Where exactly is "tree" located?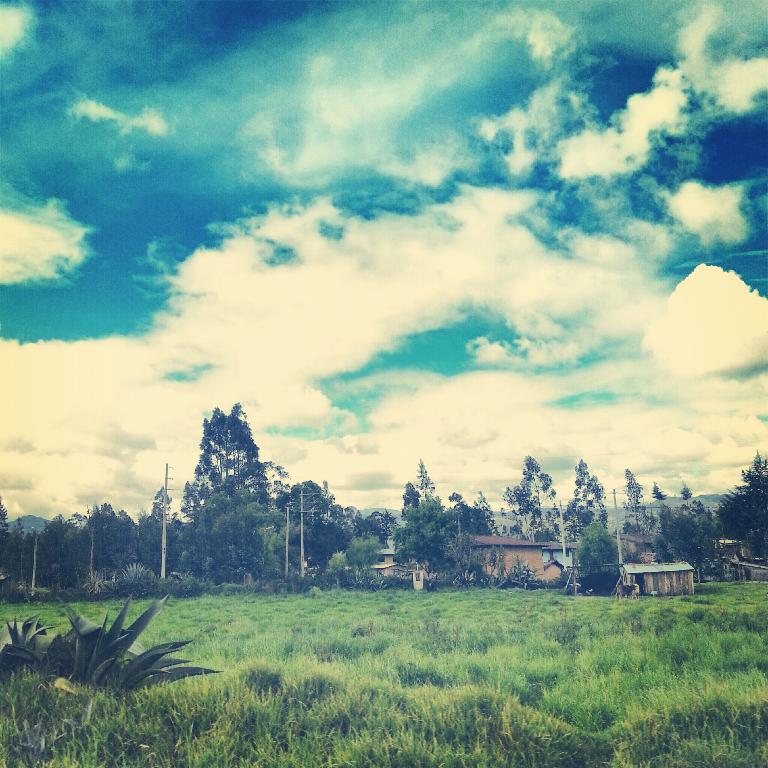
Its bounding box is [398,480,423,509].
